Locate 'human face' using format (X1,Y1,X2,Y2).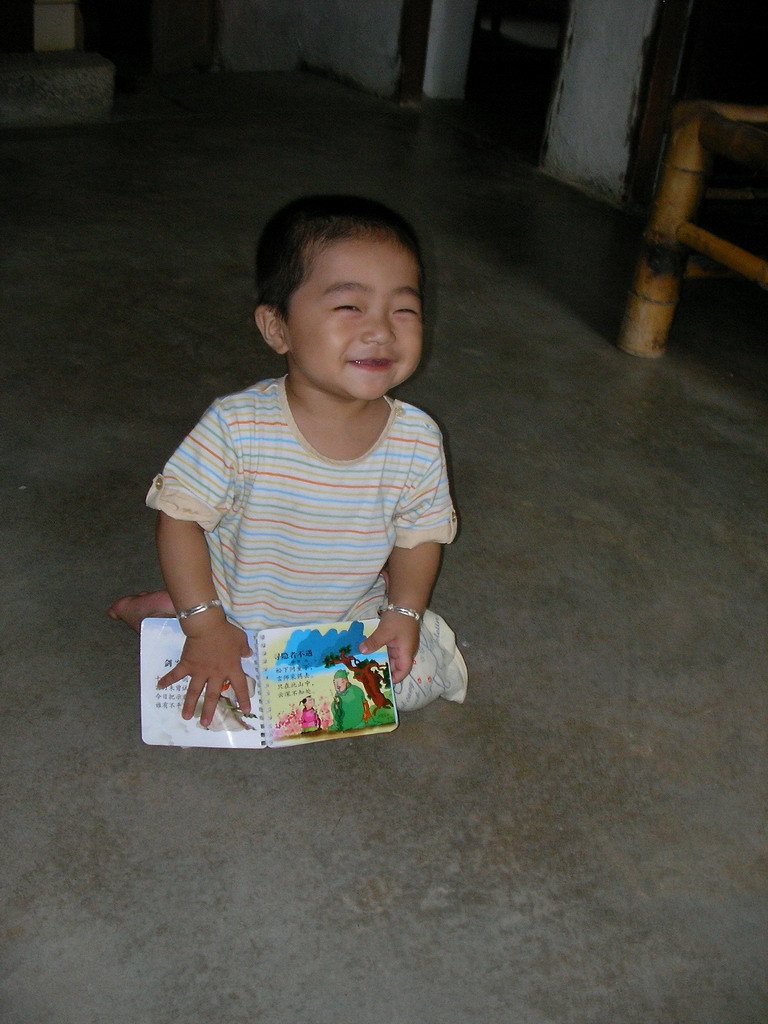
(333,677,349,693).
